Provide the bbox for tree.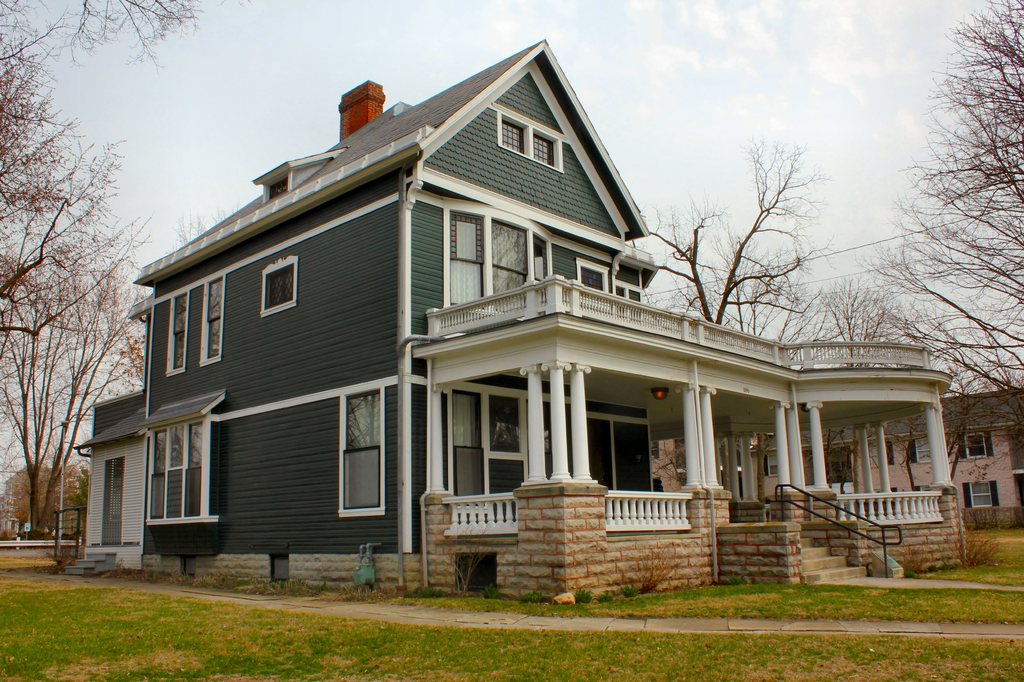
{"left": 778, "top": 266, "right": 938, "bottom": 496}.
